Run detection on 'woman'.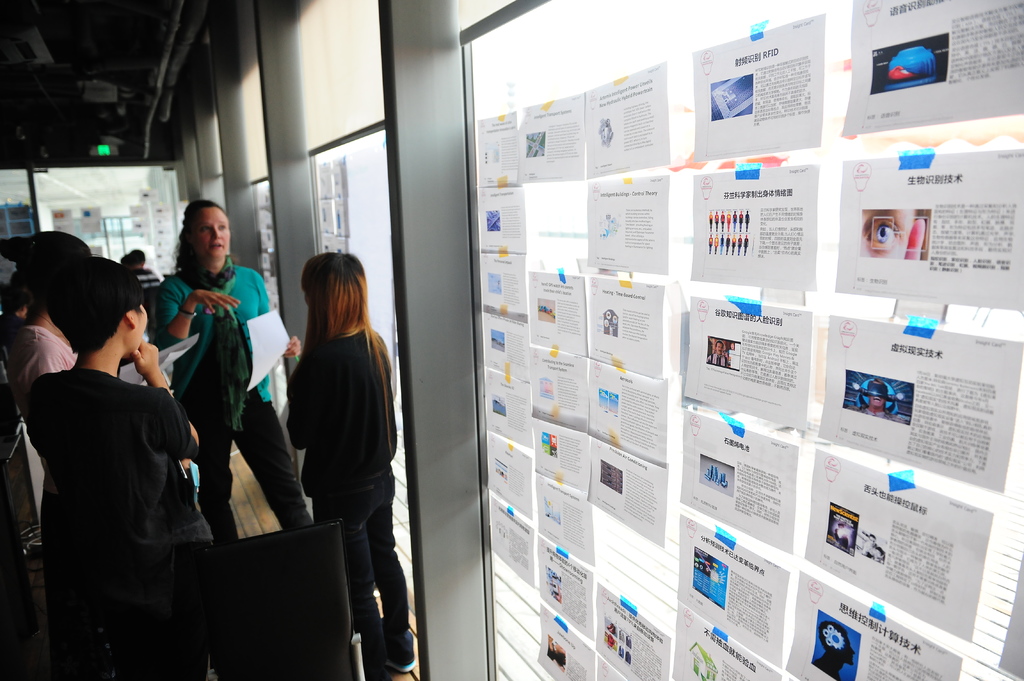
Result: bbox=[265, 241, 403, 630].
